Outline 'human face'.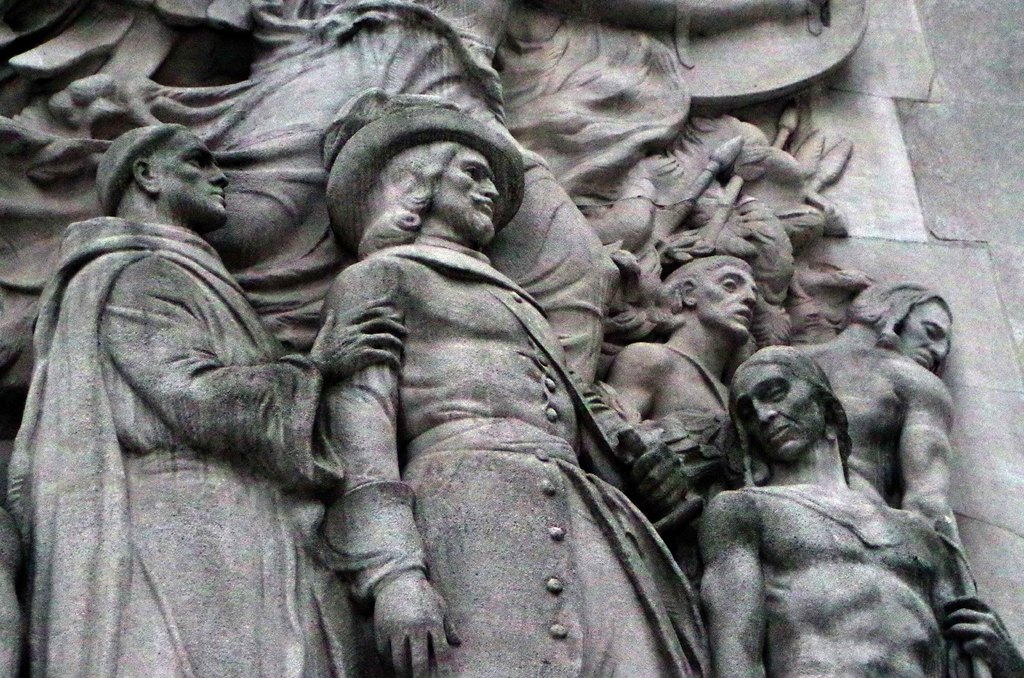
Outline: 436, 150, 500, 243.
